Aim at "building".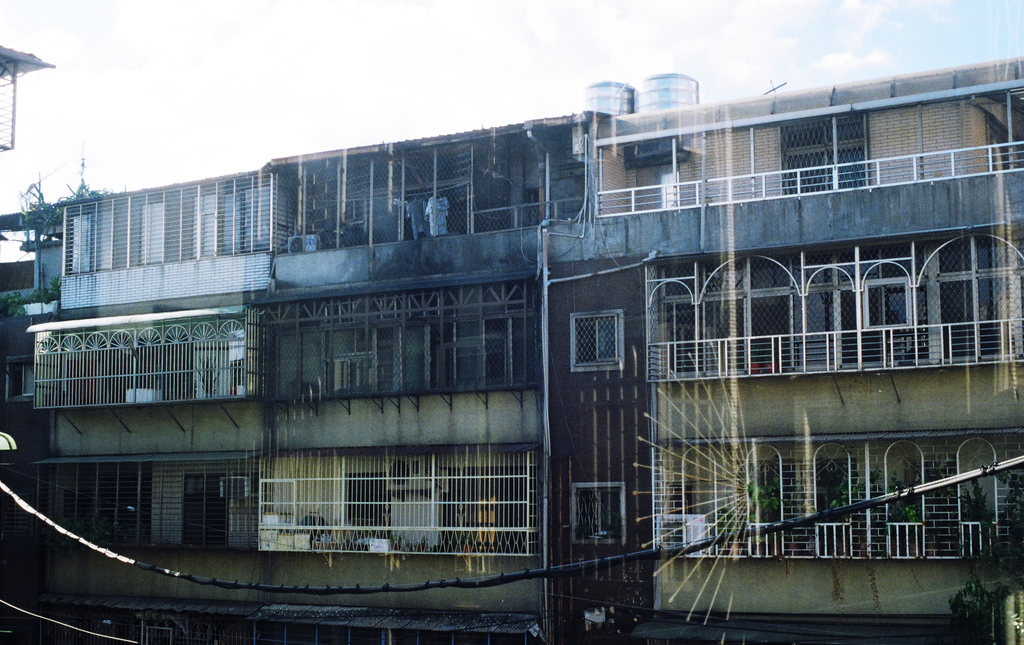
Aimed at region(0, 57, 1023, 644).
